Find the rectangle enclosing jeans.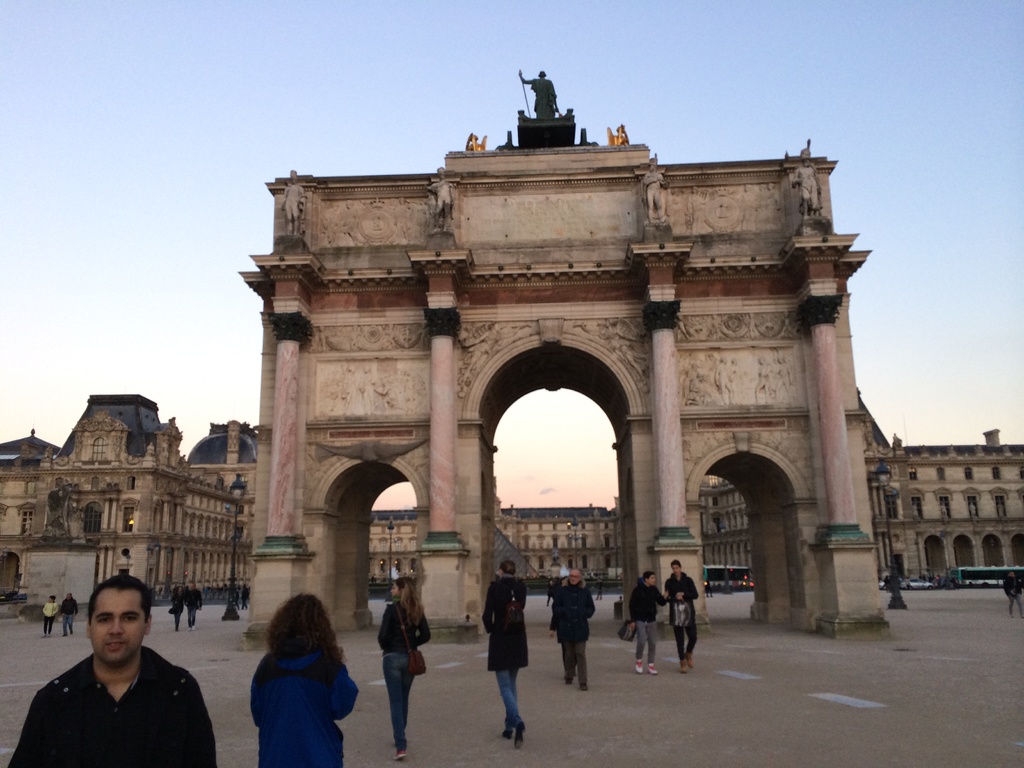
pyautogui.locateOnScreen(40, 618, 58, 637).
